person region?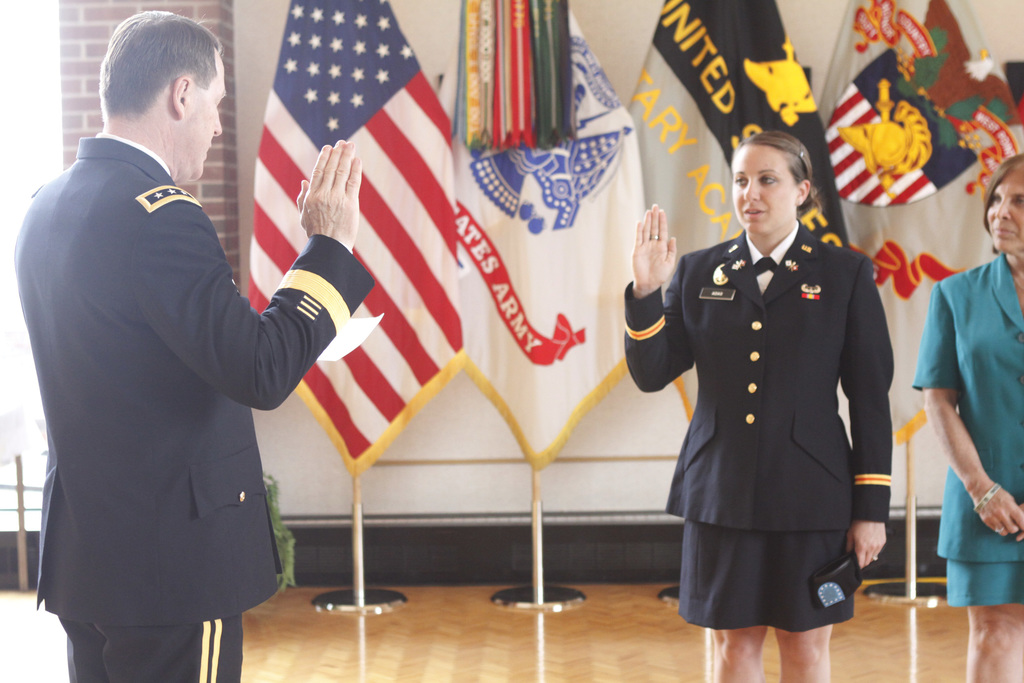
bbox(644, 141, 901, 682)
